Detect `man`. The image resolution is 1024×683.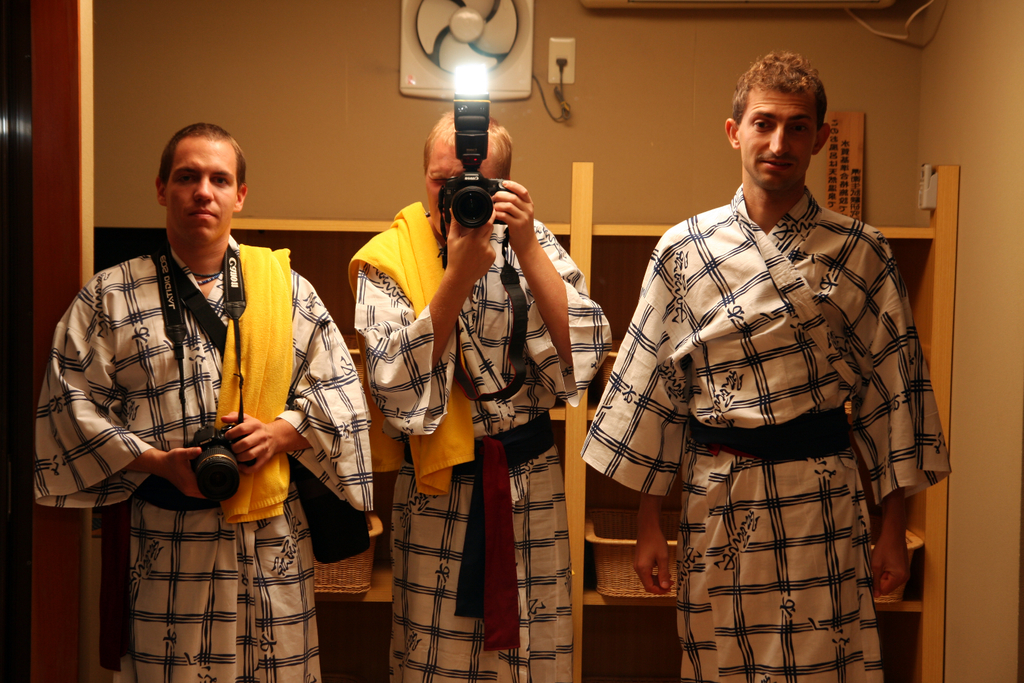
<box>48,111,342,666</box>.
